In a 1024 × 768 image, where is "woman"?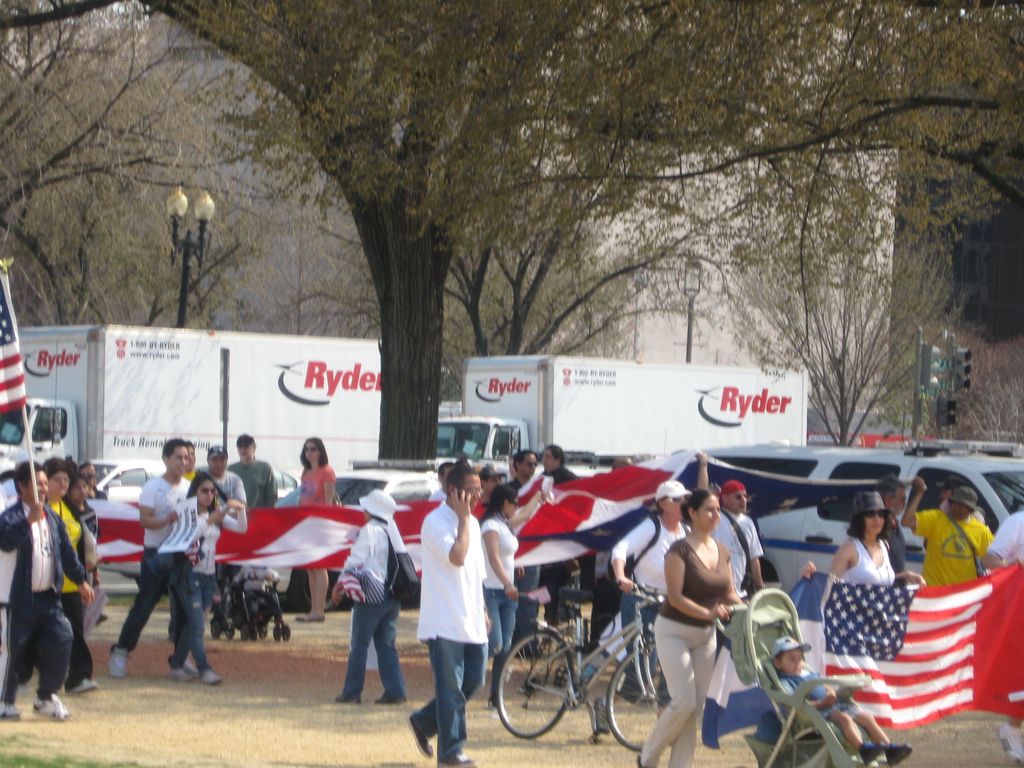
bbox(335, 488, 413, 701).
